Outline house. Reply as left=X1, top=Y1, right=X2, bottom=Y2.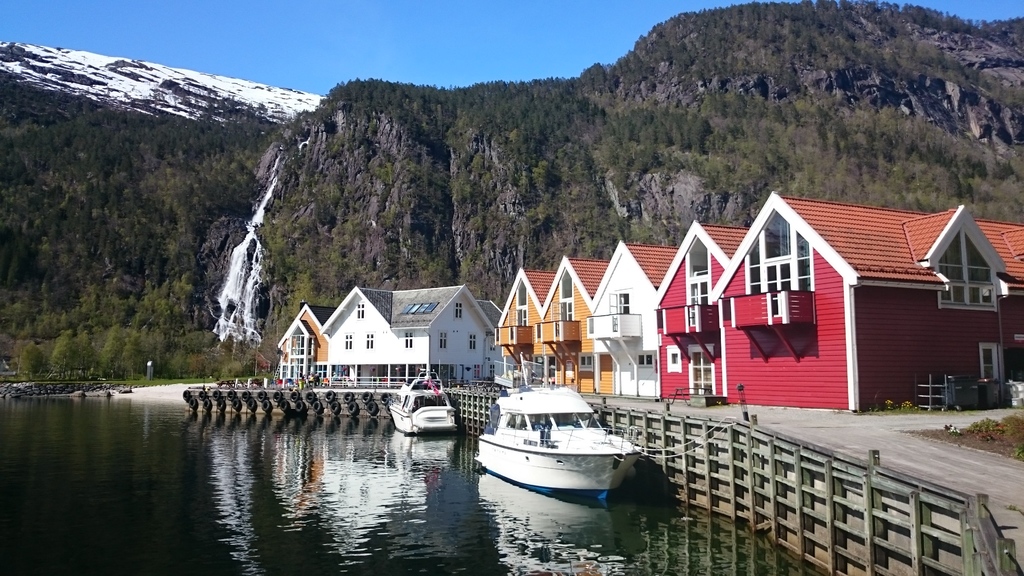
left=587, top=239, right=678, bottom=401.
